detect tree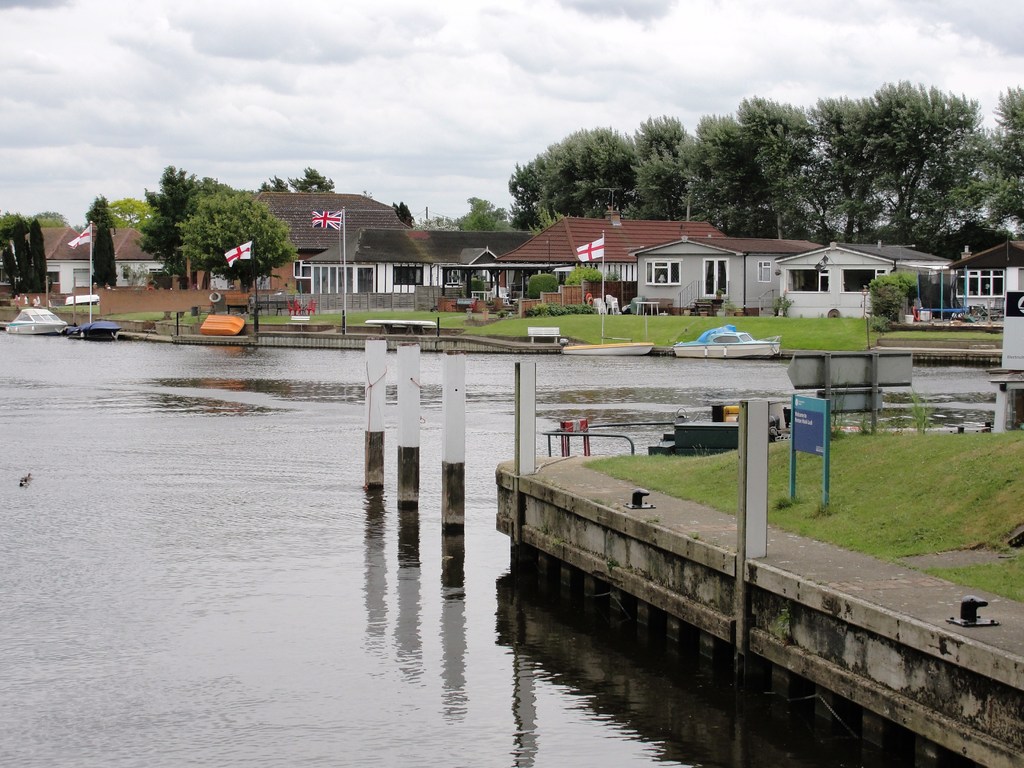
crop(867, 270, 920, 324)
